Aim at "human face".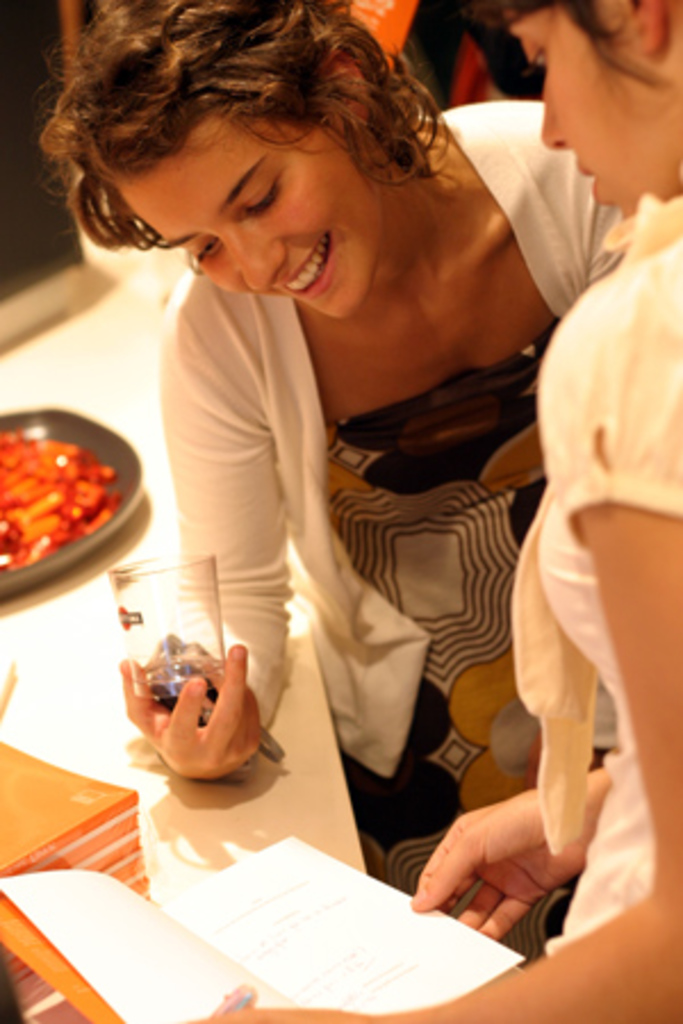
Aimed at [x1=134, y1=114, x2=382, y2=319].
